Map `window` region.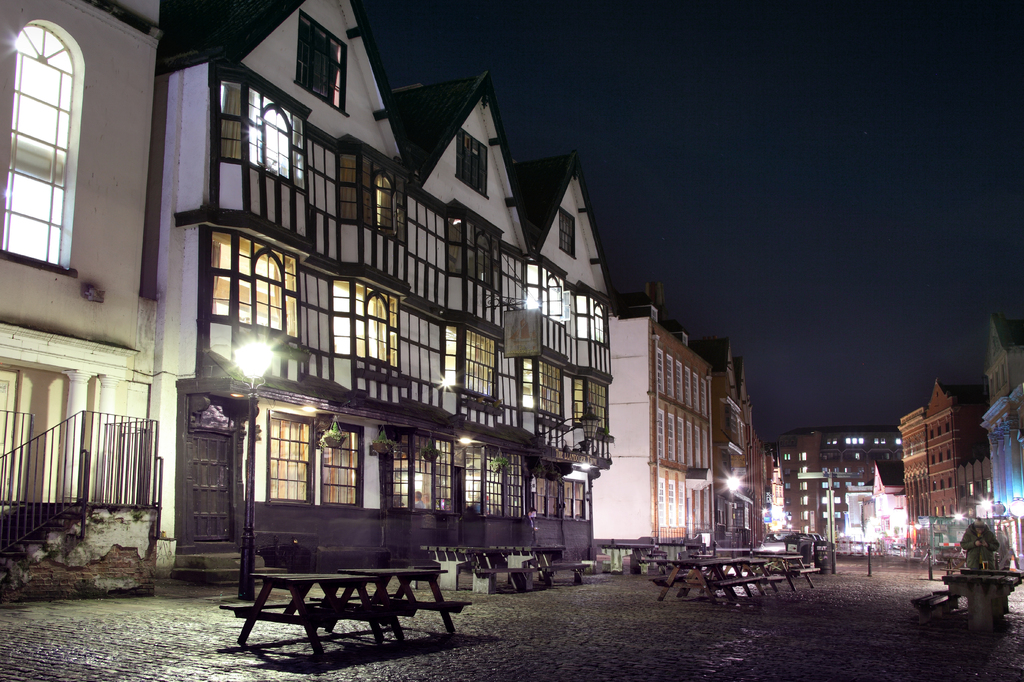
Mapped to bbox=(382, 423, 463, 515).
